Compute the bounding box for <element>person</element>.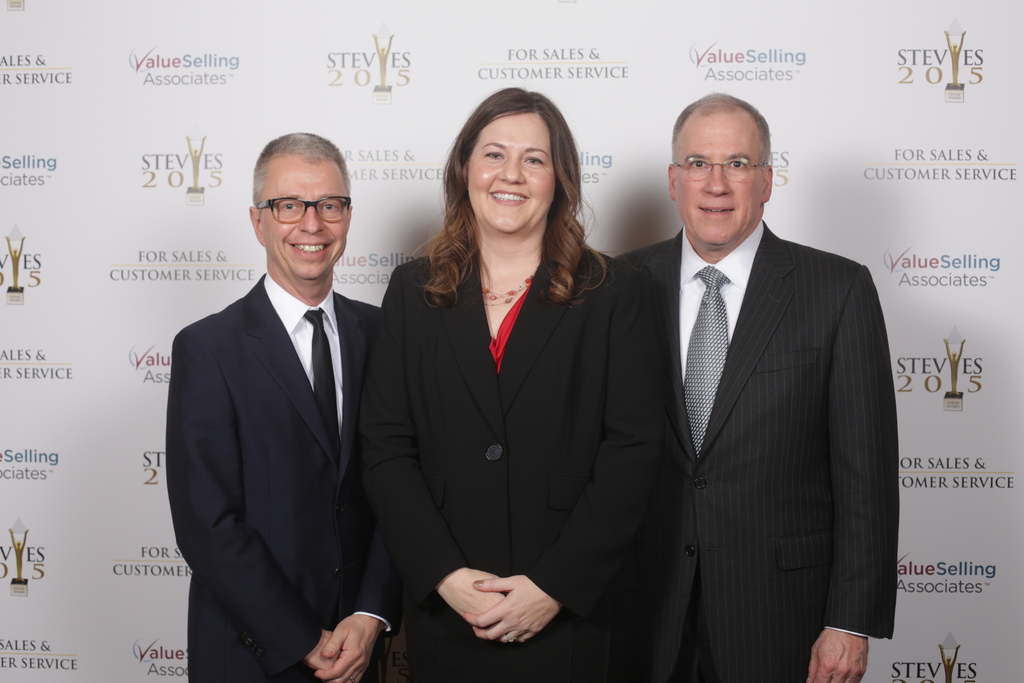
[610,93,901,682].
